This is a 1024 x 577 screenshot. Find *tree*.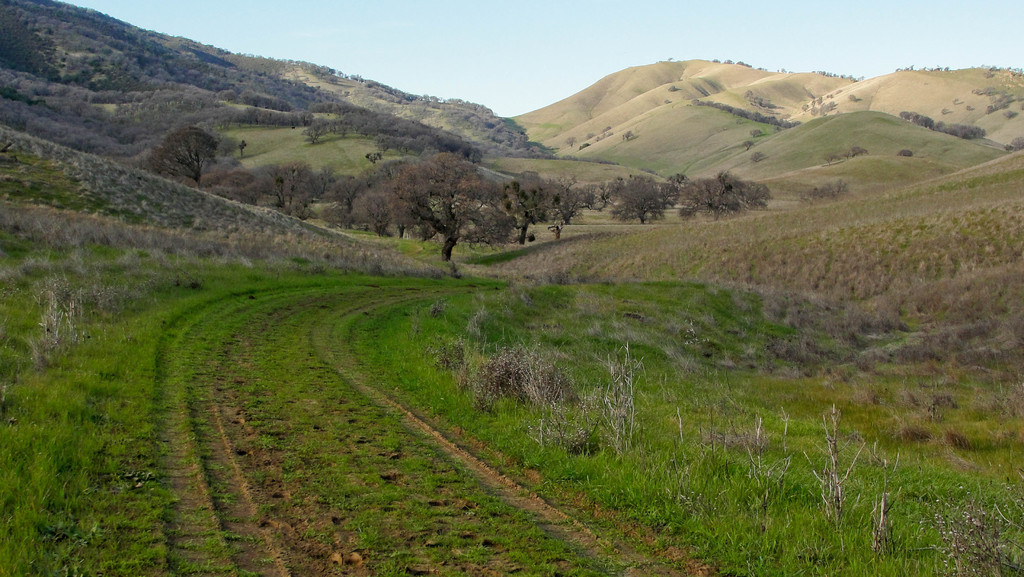
Bounding box: x1=582, y1=176, x2=624, y2=209.
